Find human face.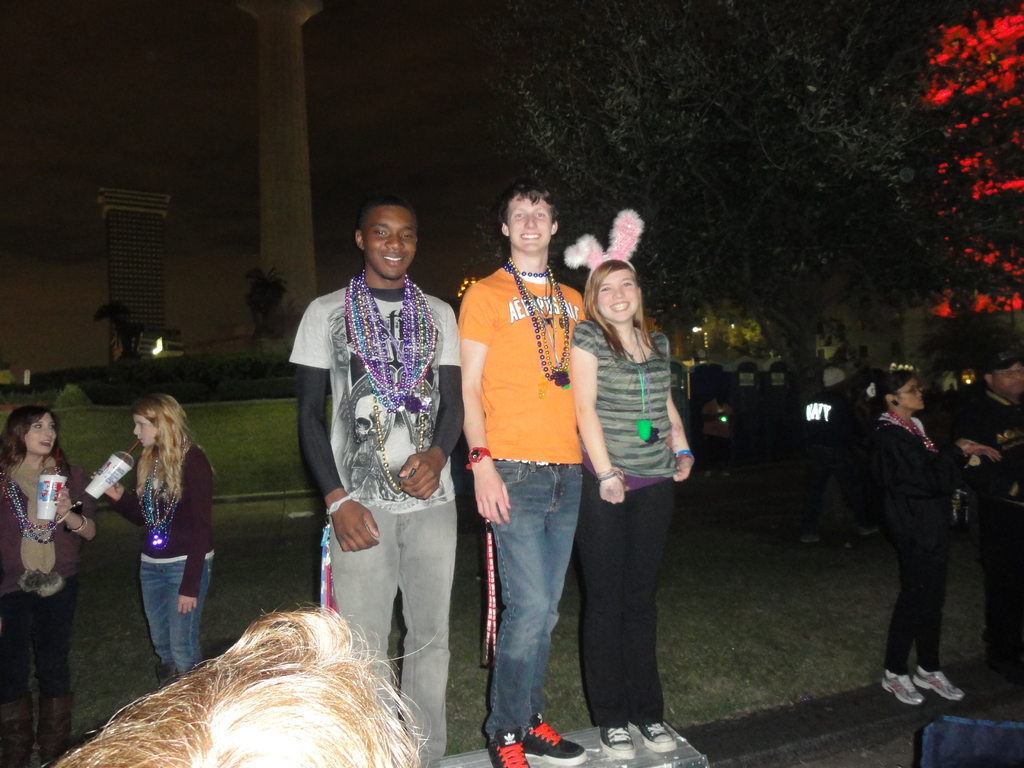
(x1=362, y1=209, x2=414, y2=274).
